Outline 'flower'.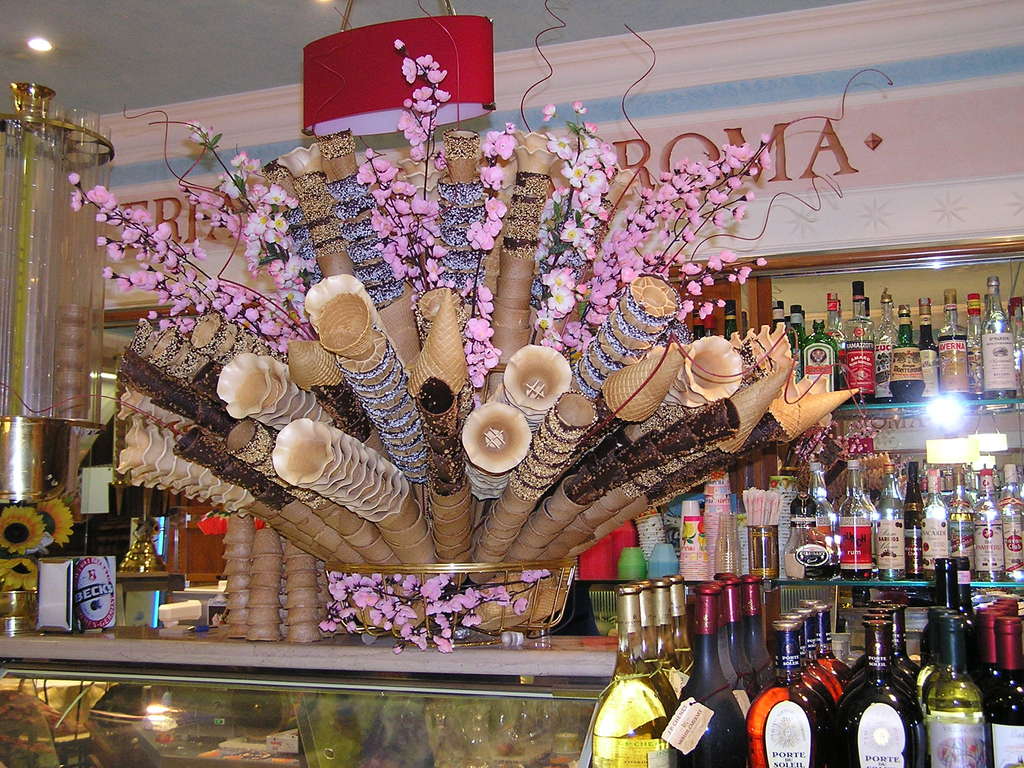
Outline: 0/503/54/553.
